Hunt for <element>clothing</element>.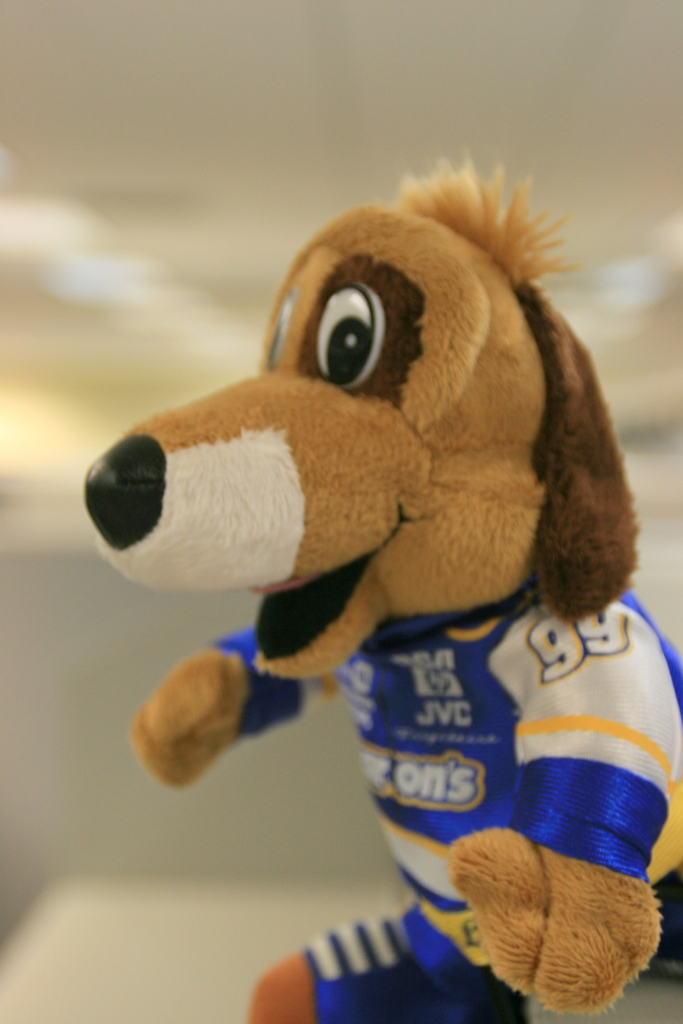
Hunted down at x1=205, y1=581, x2=673, y2=1023.
